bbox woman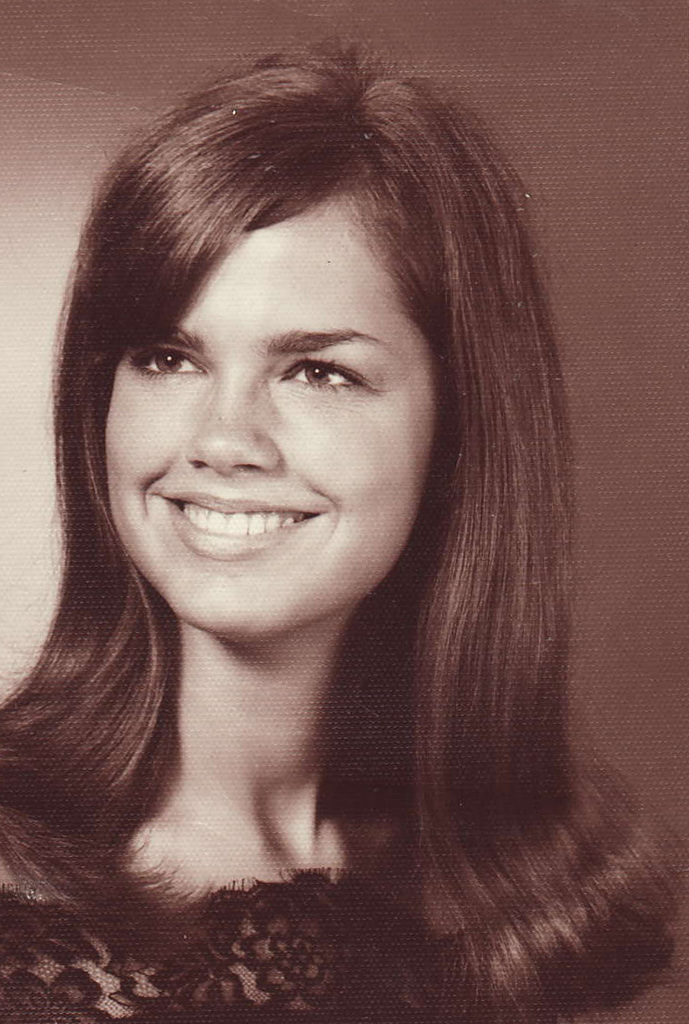
detection(0, 35, 688, 1022)
